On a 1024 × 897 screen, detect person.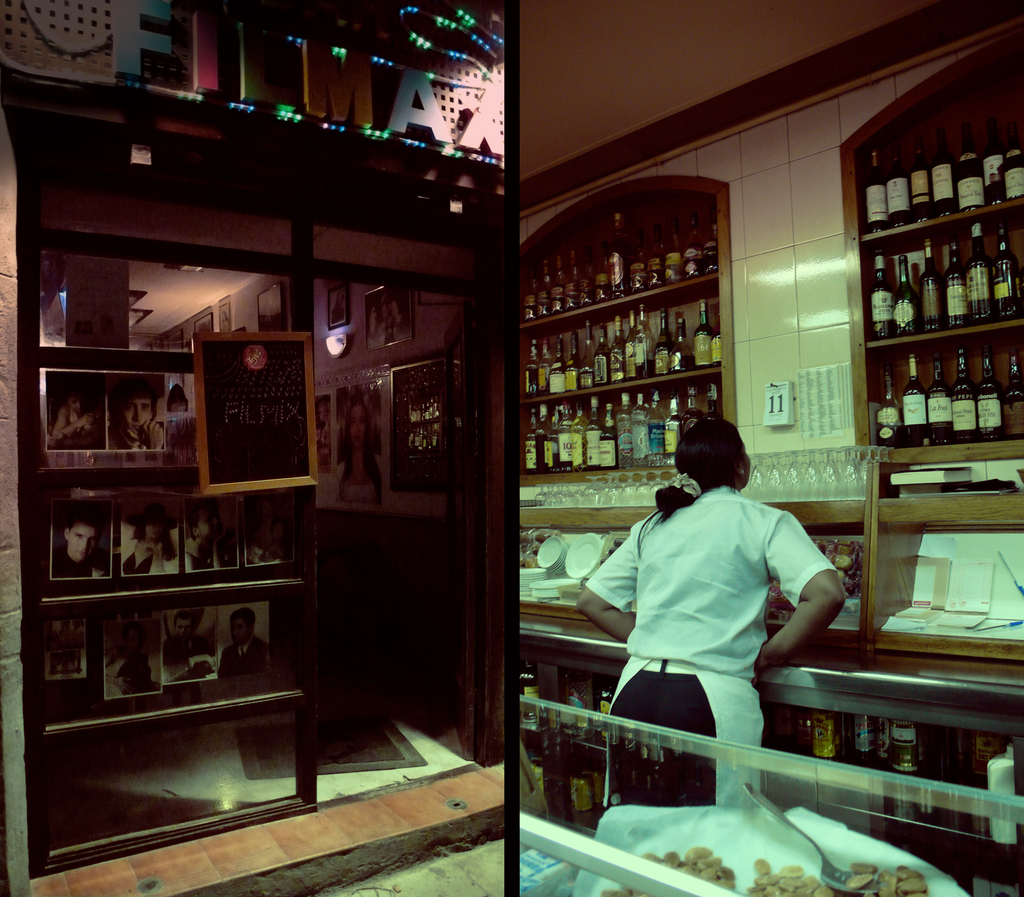
{"left": 570, "top": 407, "right": 847, "bottom": 807}.
